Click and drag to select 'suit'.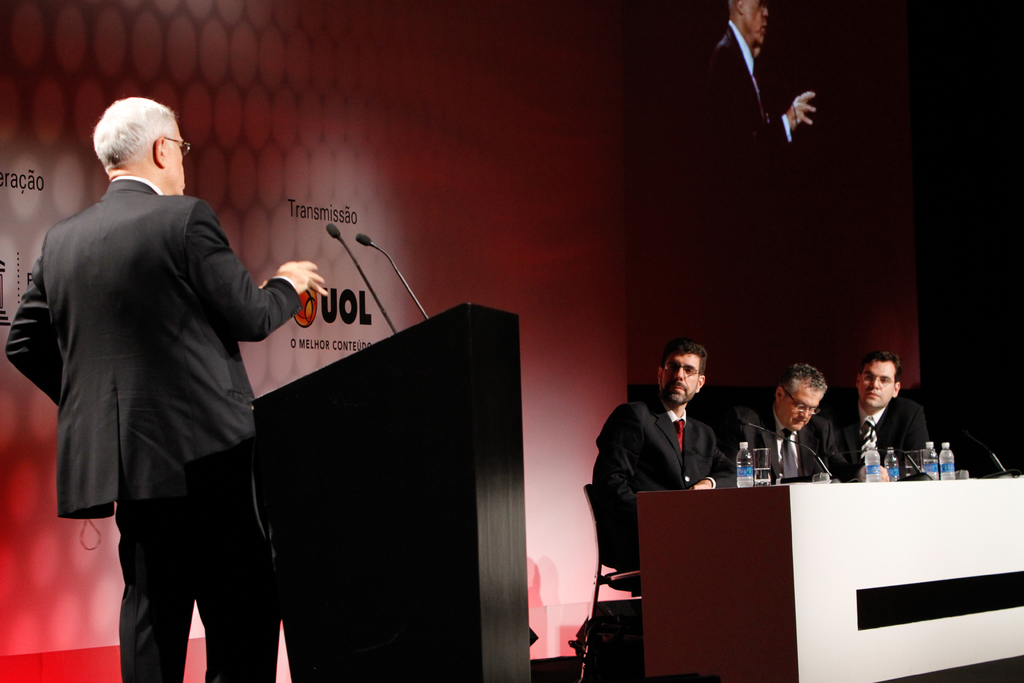
Selection: region(588, 394, 739, 586).
